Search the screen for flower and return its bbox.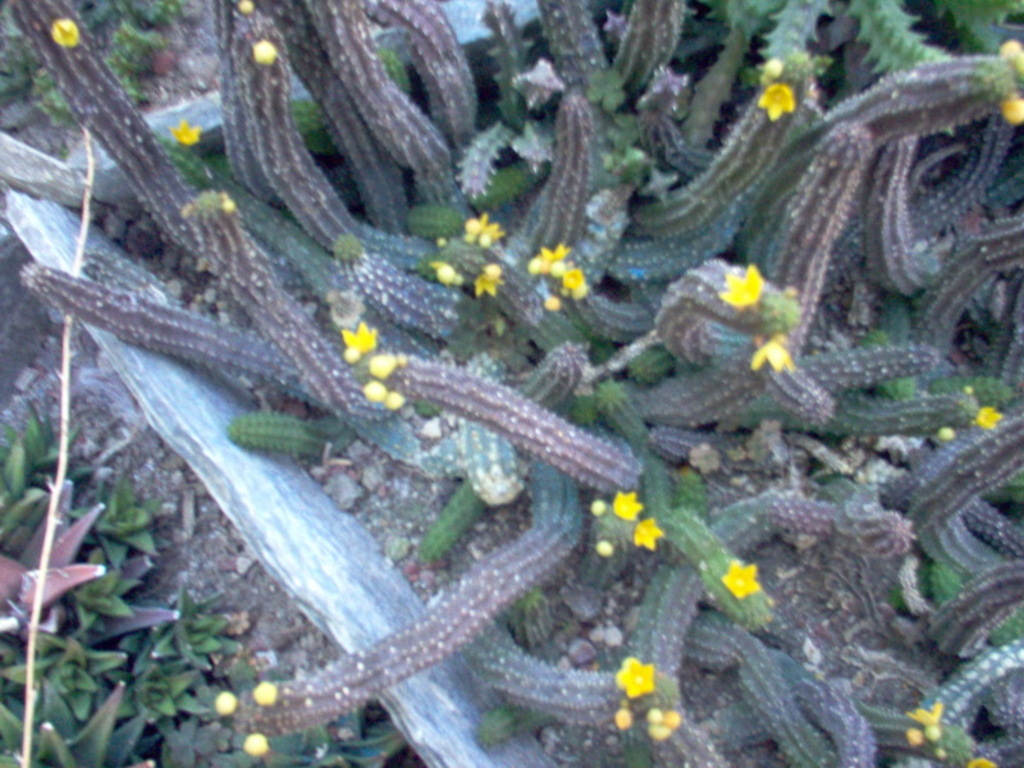
Found: rect(721, 559, 758, 596).
